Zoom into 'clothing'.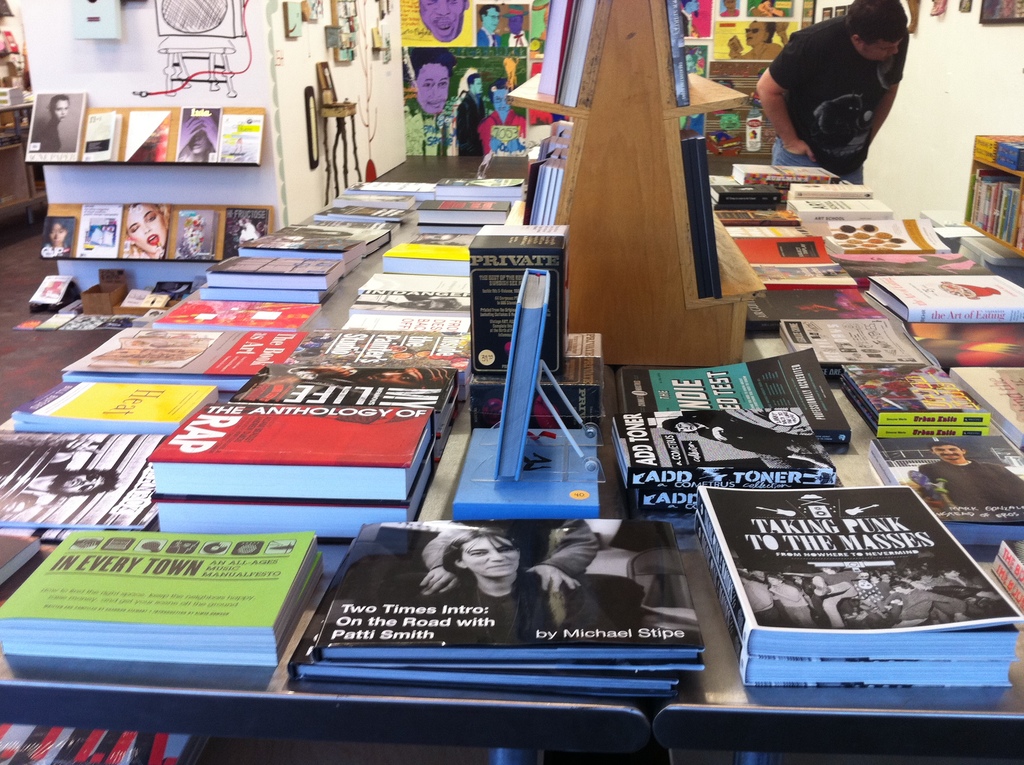
Zoom target: (x1=34, y1=249, x2=67, y2=255).
